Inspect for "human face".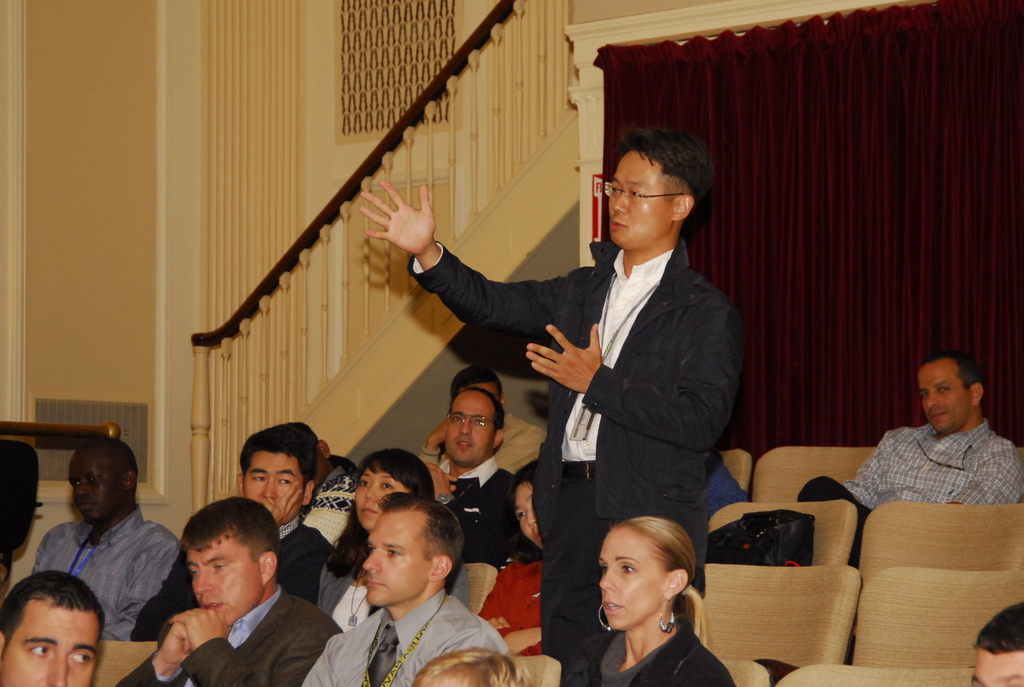
Inspection: detection(362, 504, 436, 610).
